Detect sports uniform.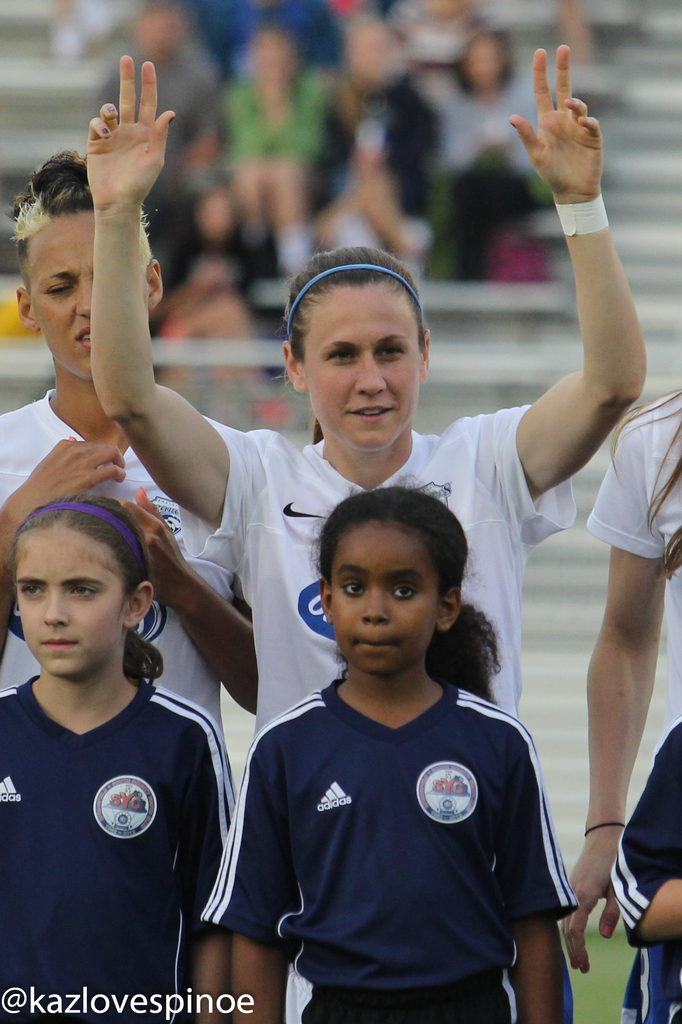
Detected at 177,409,594,739.
